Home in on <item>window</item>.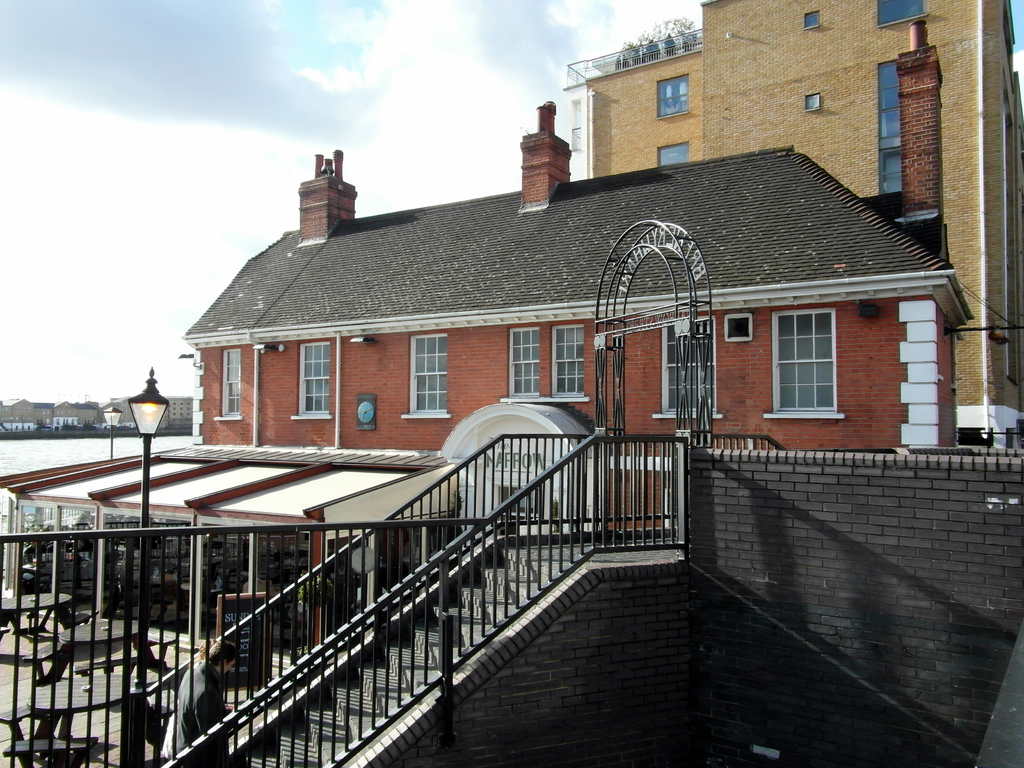
Homed in at locate(300, 342, 326, 411).
